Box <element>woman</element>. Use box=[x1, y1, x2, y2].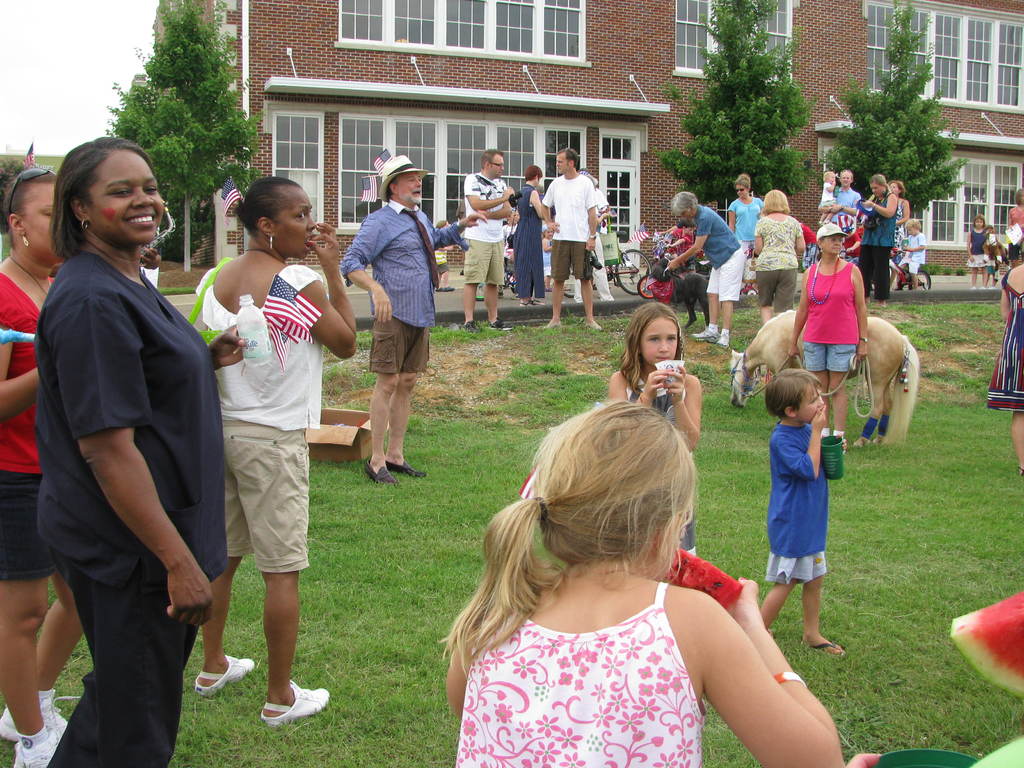
box=[724, 168, 767, 303].
